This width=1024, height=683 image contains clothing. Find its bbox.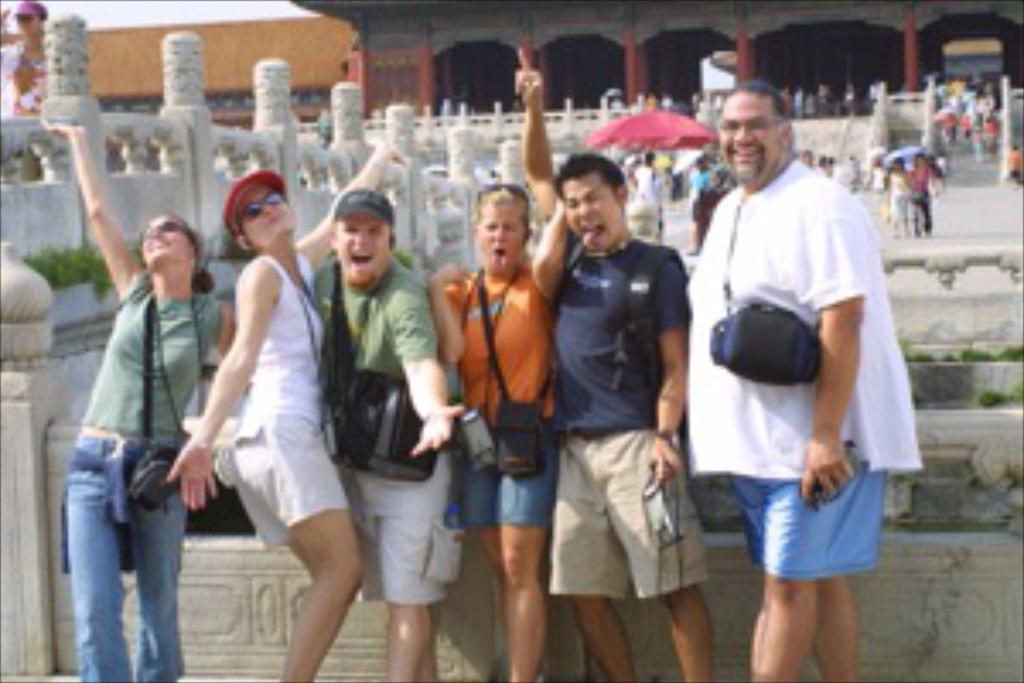
bbox=[689, 96, 905, 618].
